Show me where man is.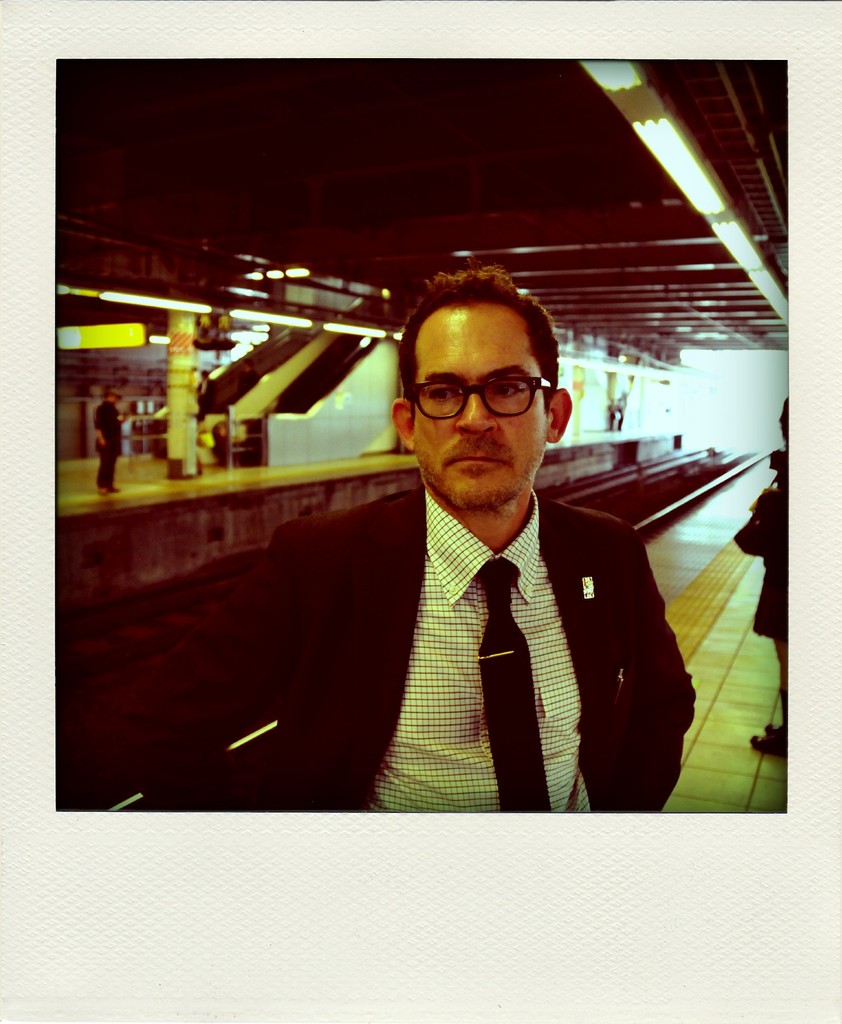
man is at {"x1": 144, "y1": 273, "x2": 682, "y2": 815}.
